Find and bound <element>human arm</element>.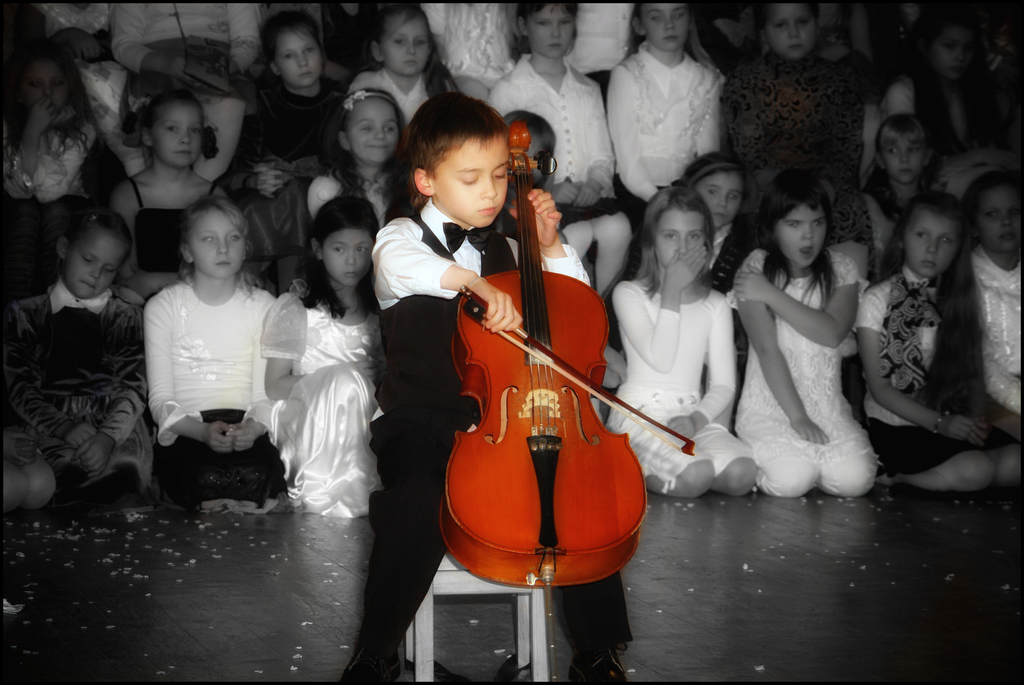
Bound: box(614, 62, 661, 199).
